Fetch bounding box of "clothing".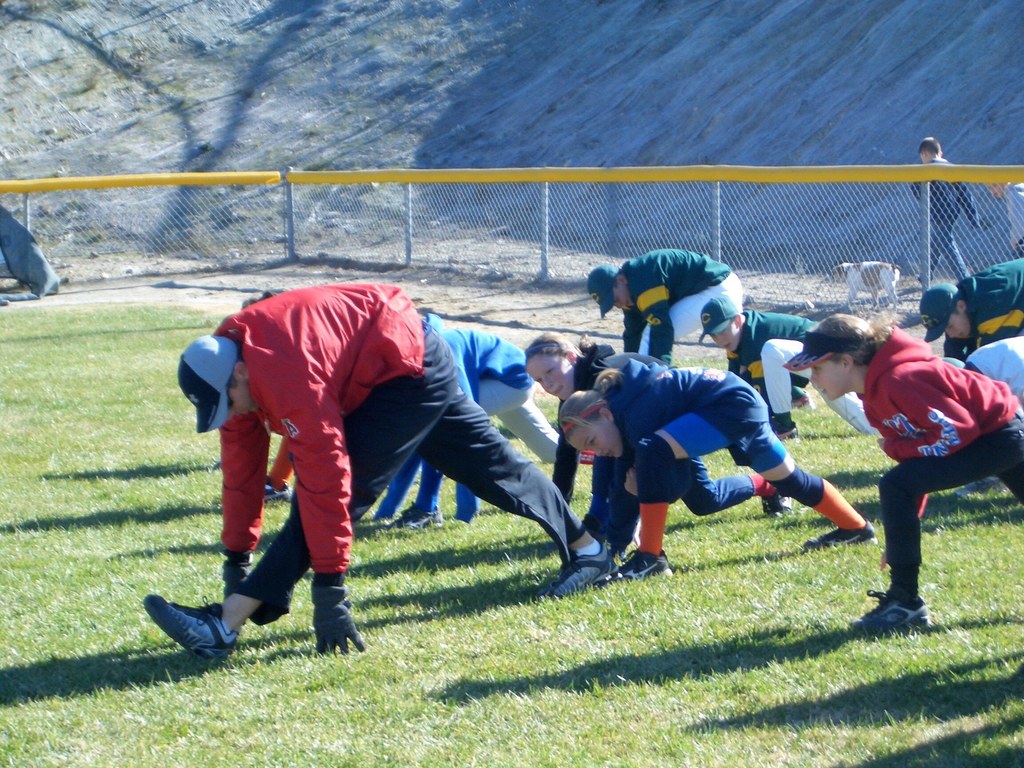
Bbox: bbox(600, 359, 767, 444).
